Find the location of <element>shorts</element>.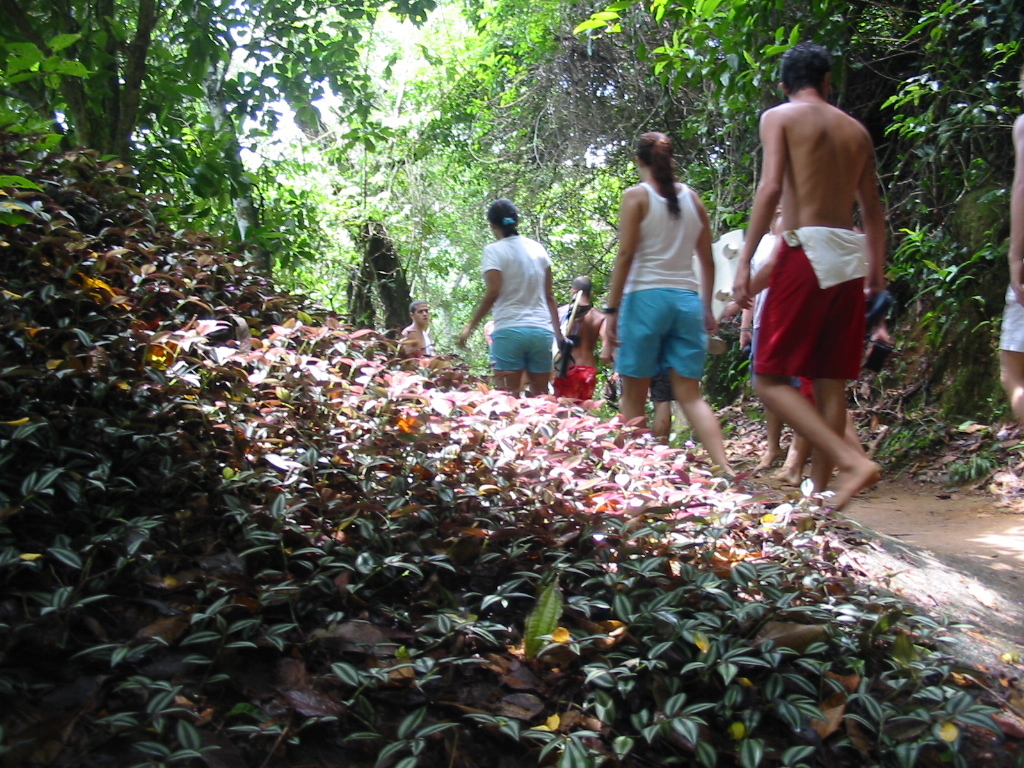
Location: 753/227/864/378.
